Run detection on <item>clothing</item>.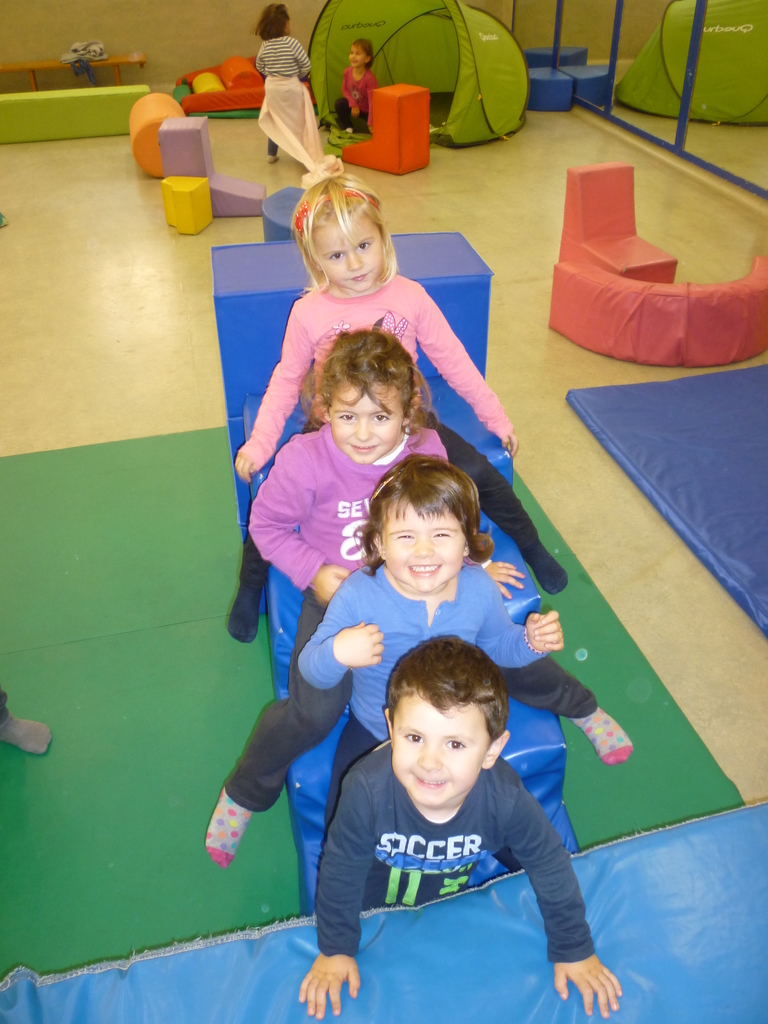
Result: [x1=223, y1=423, x2=597, y2=813].
